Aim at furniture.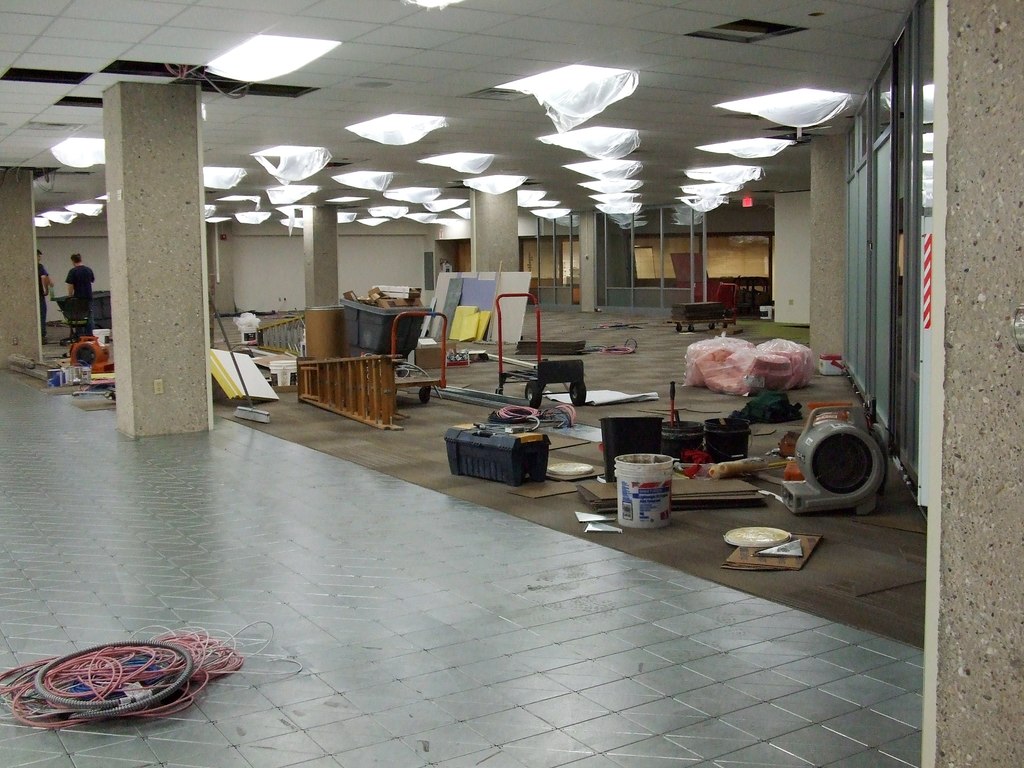
Aimed at Rect(668, 316, 735, 332).
